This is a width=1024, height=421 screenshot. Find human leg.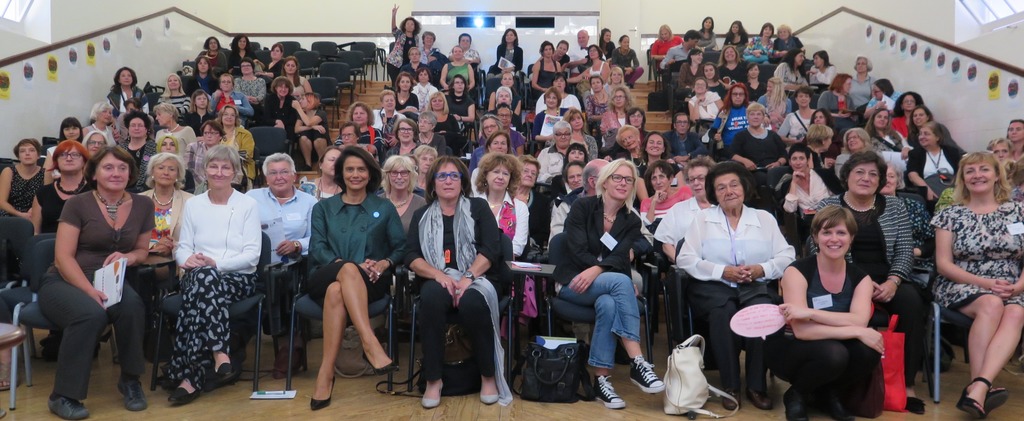
Bounding box: bbox=[334, 260, 396, 372].
